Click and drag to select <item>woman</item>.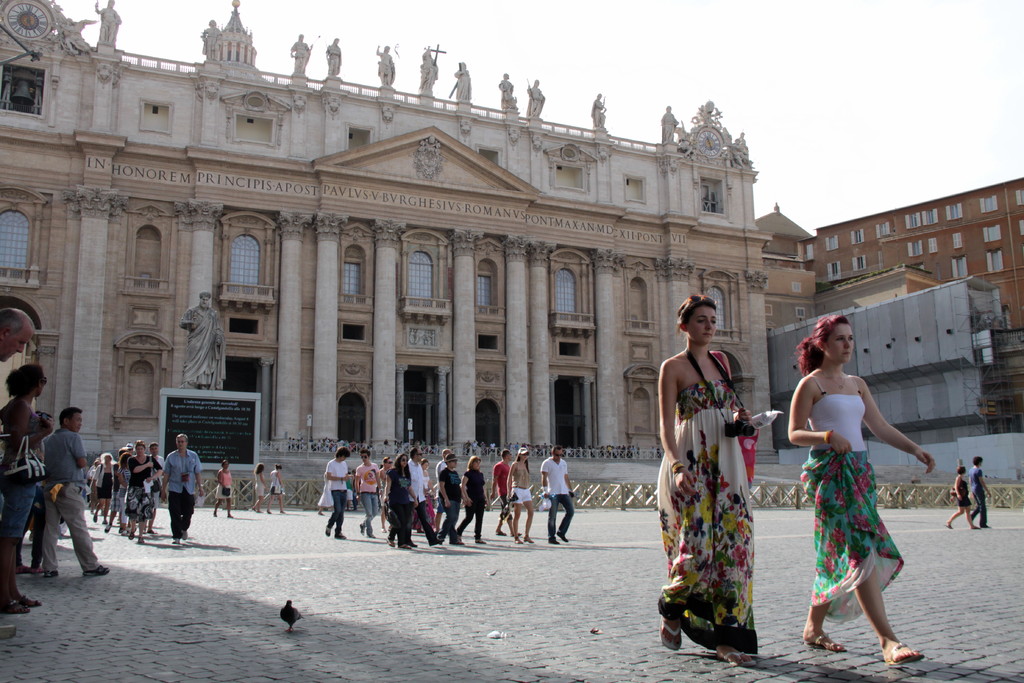
Selection: [506, 448, 535, 543].
